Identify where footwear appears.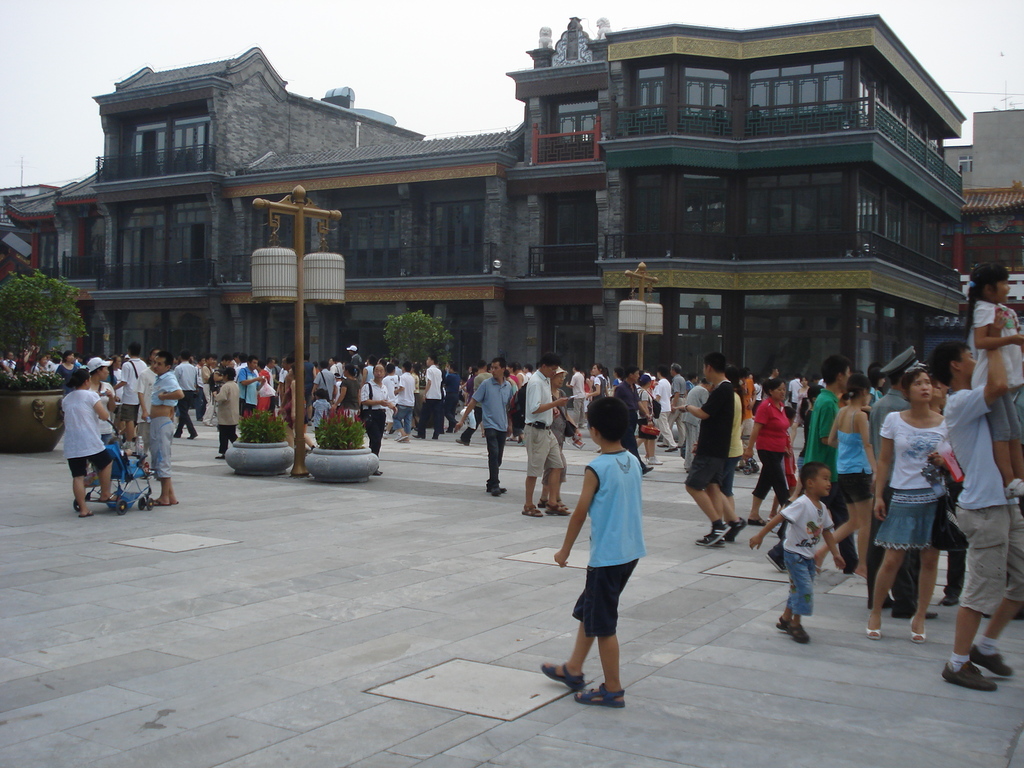
Appears at BBox(489, 484, 501, 500).
